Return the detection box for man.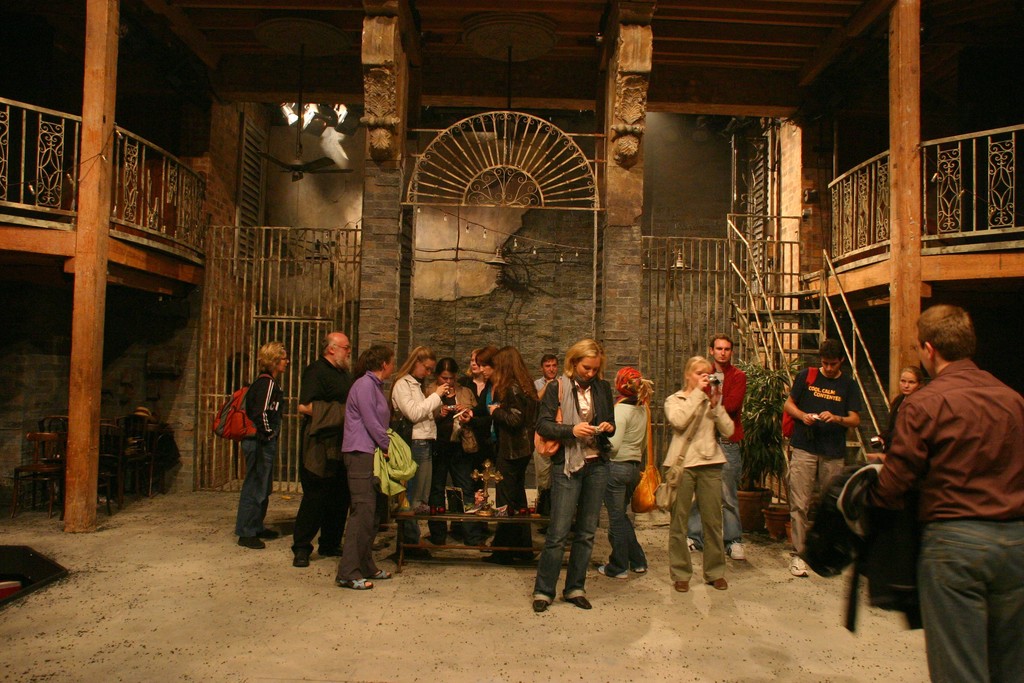
(left=689, top=333, right=748, bottom=564).
